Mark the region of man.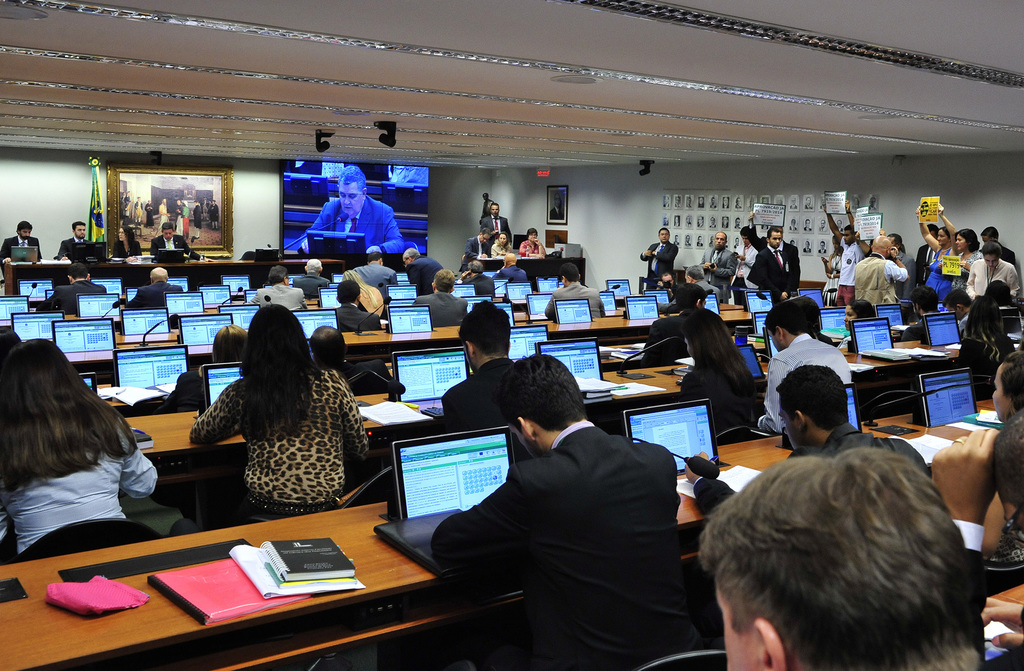
Region: region(431, 353, 712, 659).
